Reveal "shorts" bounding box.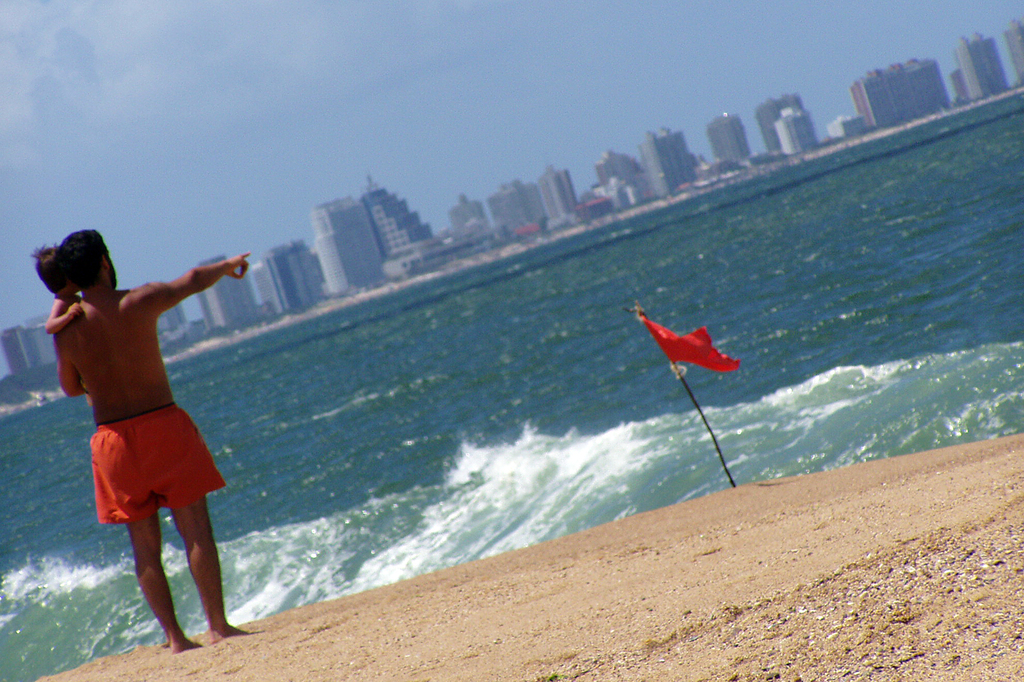
Revealed: <region>82, 383, 228, 533</region>.
